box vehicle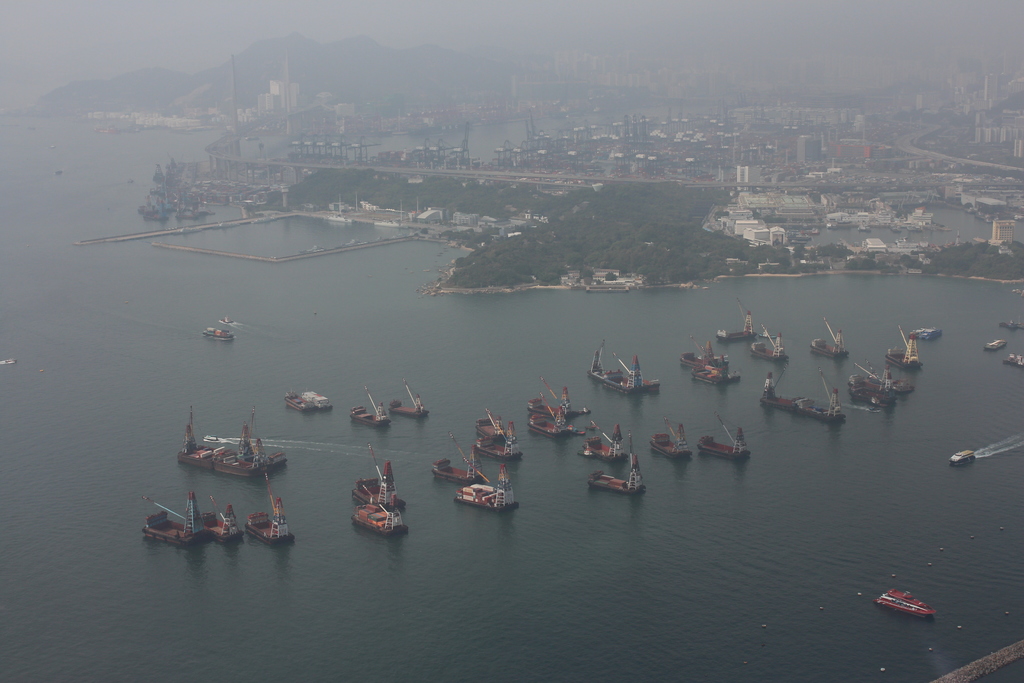
region(1005, 352, 1023, 367)
